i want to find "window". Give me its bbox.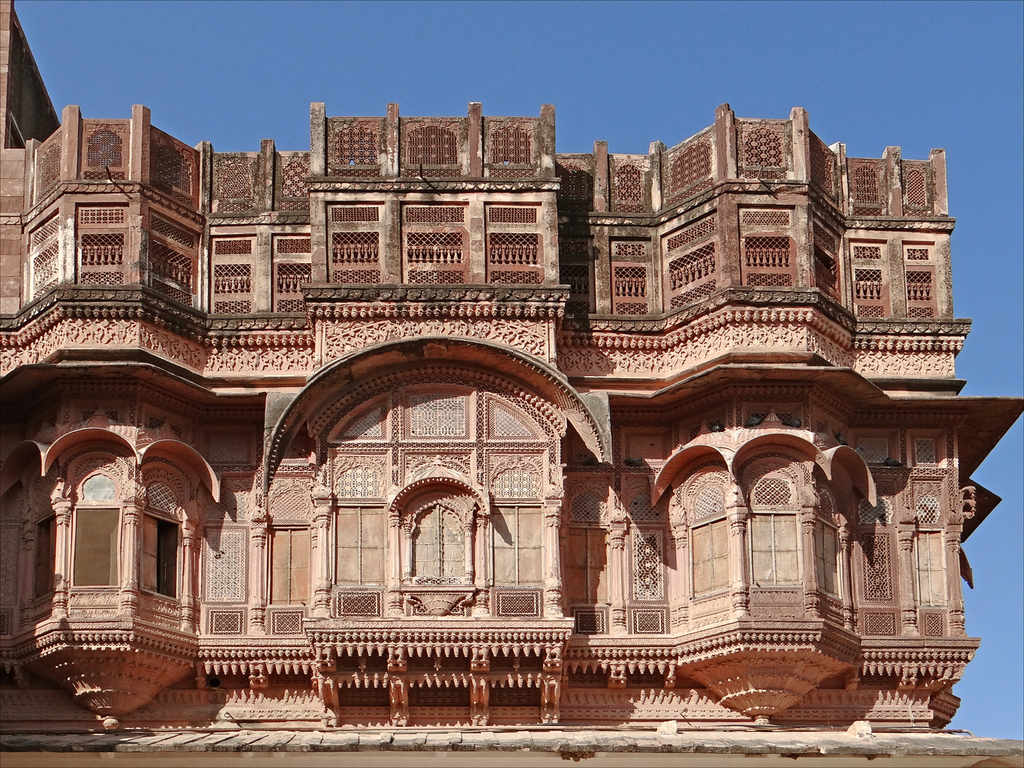
(x1=143, y1=513, x2=180, y2=597).
